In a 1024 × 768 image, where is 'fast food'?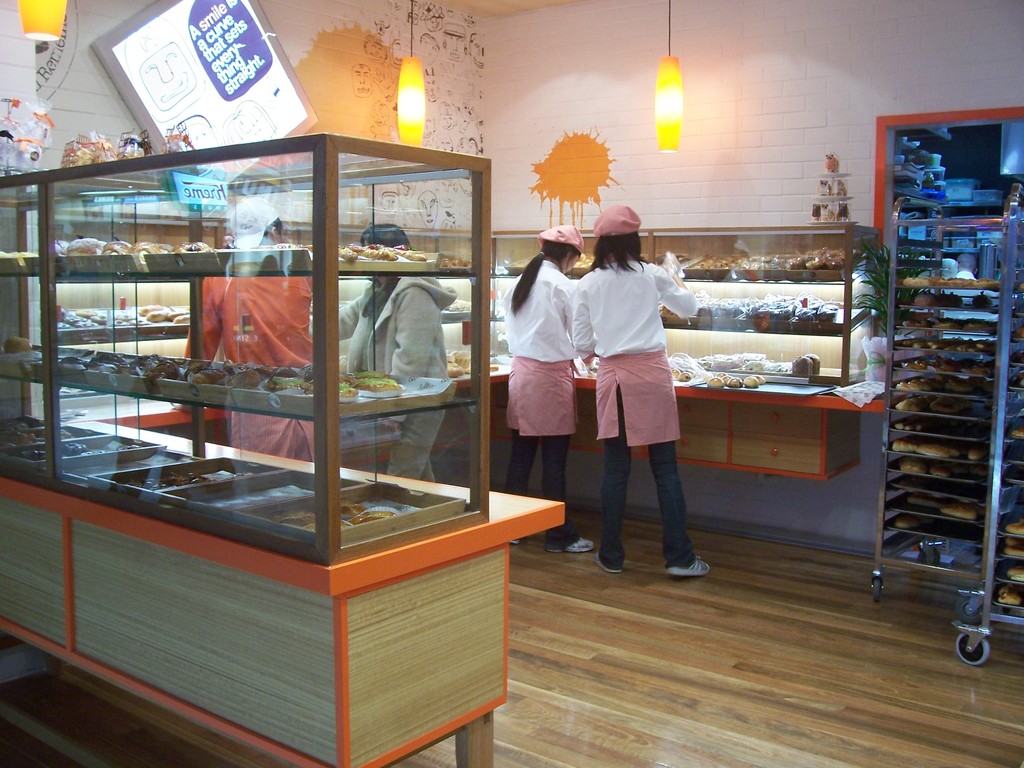
<bbox>69, 236, 106, 257</bbox>.
